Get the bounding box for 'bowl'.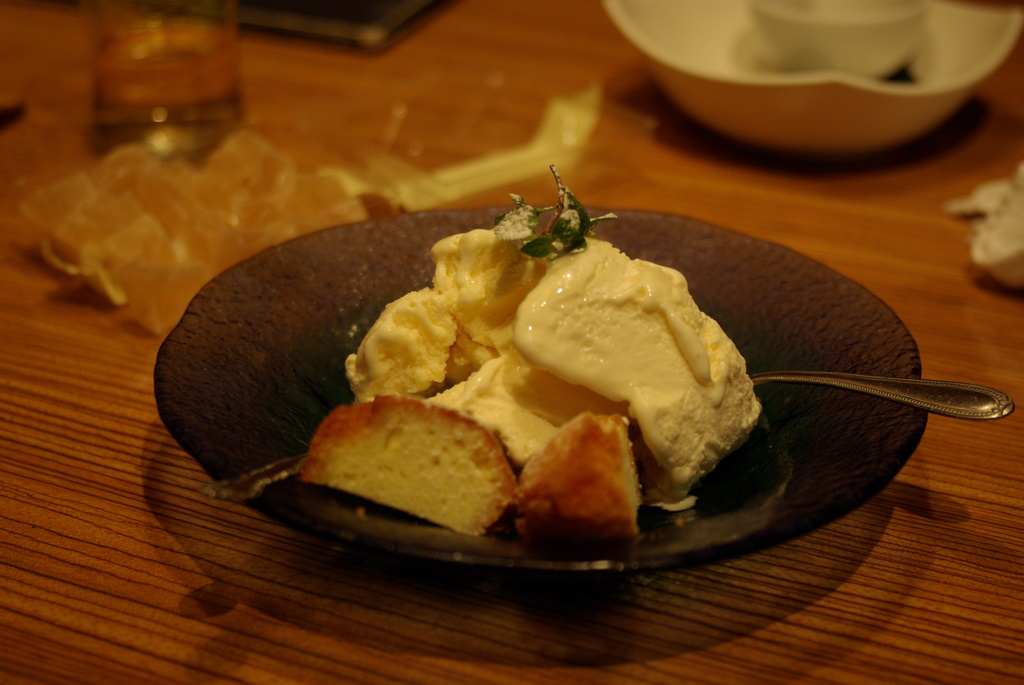
{"left": 584, "top": 13, "right": 1020, "bottom": 156}.
